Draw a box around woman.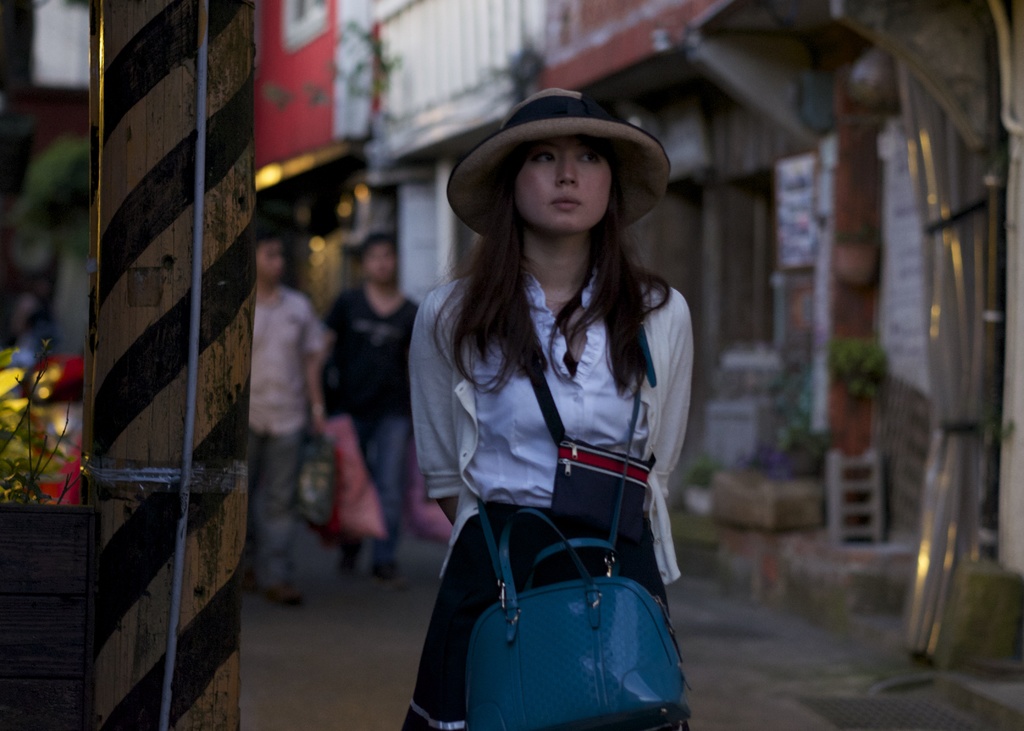
<bbox>408, 81, 700, 730</bbox>.
